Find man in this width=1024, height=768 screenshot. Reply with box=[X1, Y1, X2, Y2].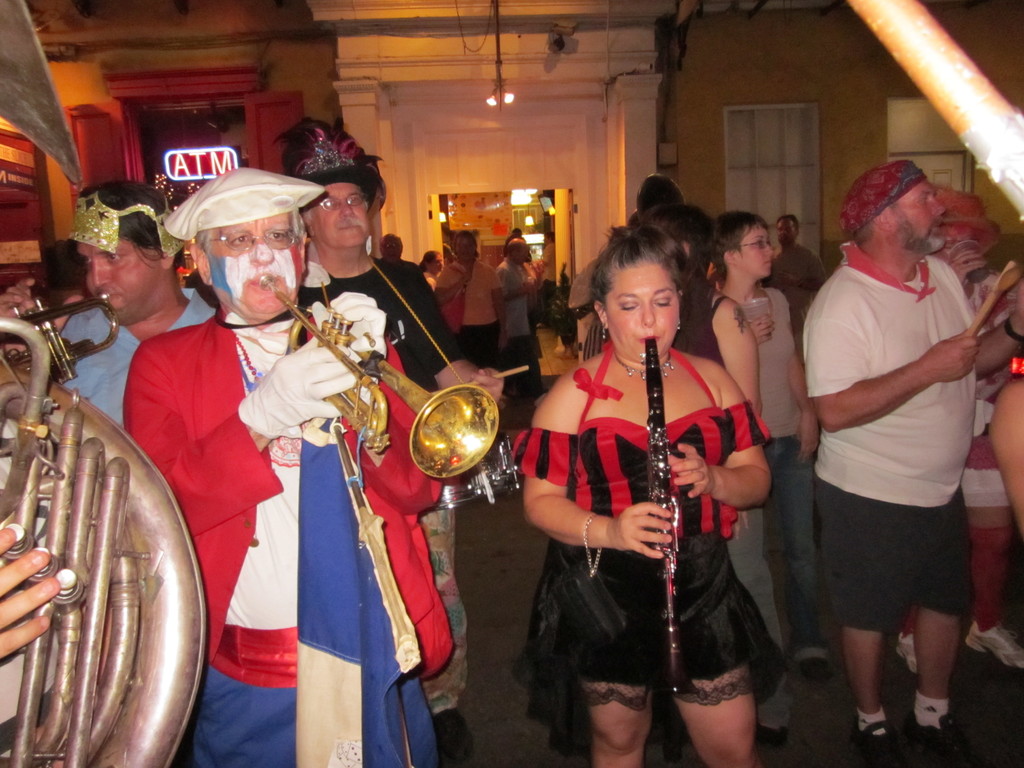
box=[278, 116, 504, 767].
